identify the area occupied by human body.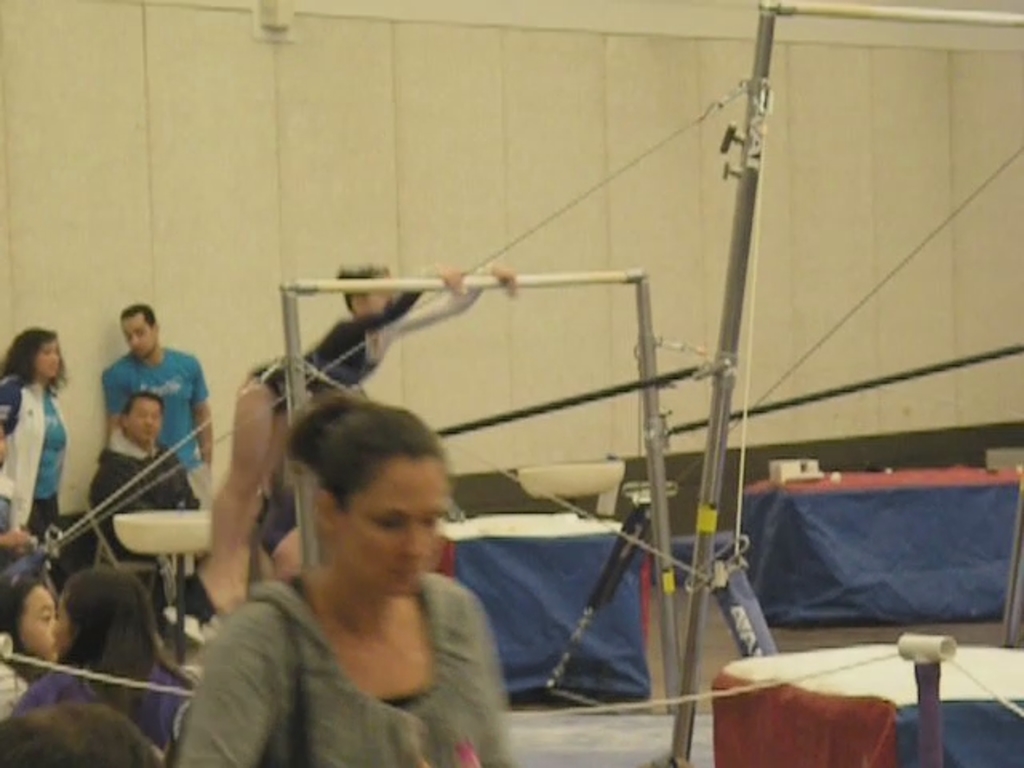
Area: detection(197, 267, 523, 606).
